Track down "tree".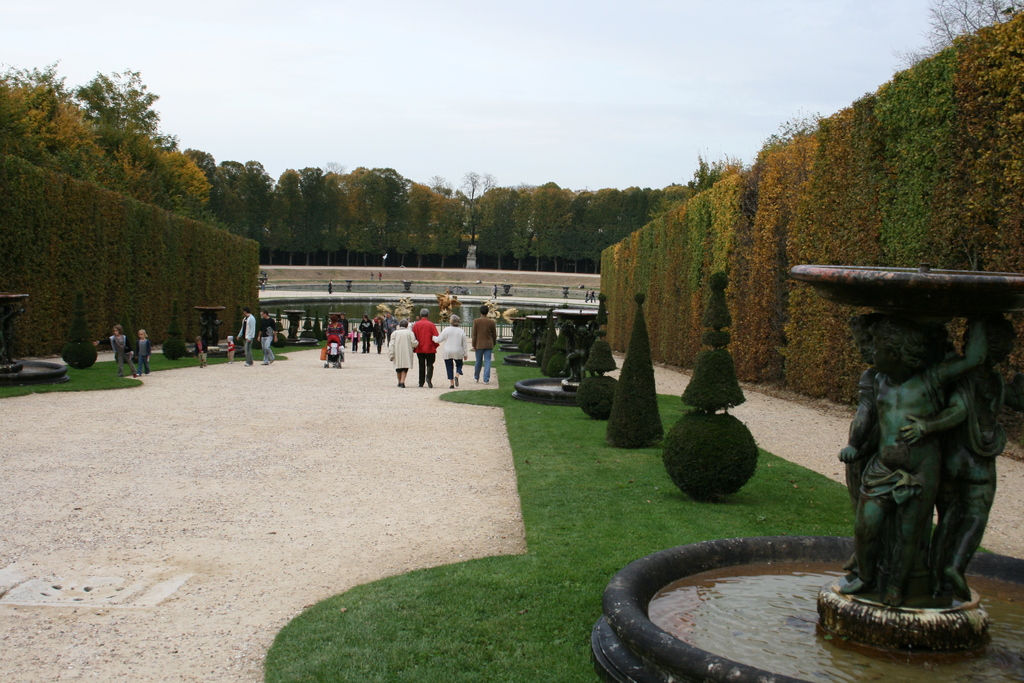
Tracked to select_region(591, 0, 1023, 454).
